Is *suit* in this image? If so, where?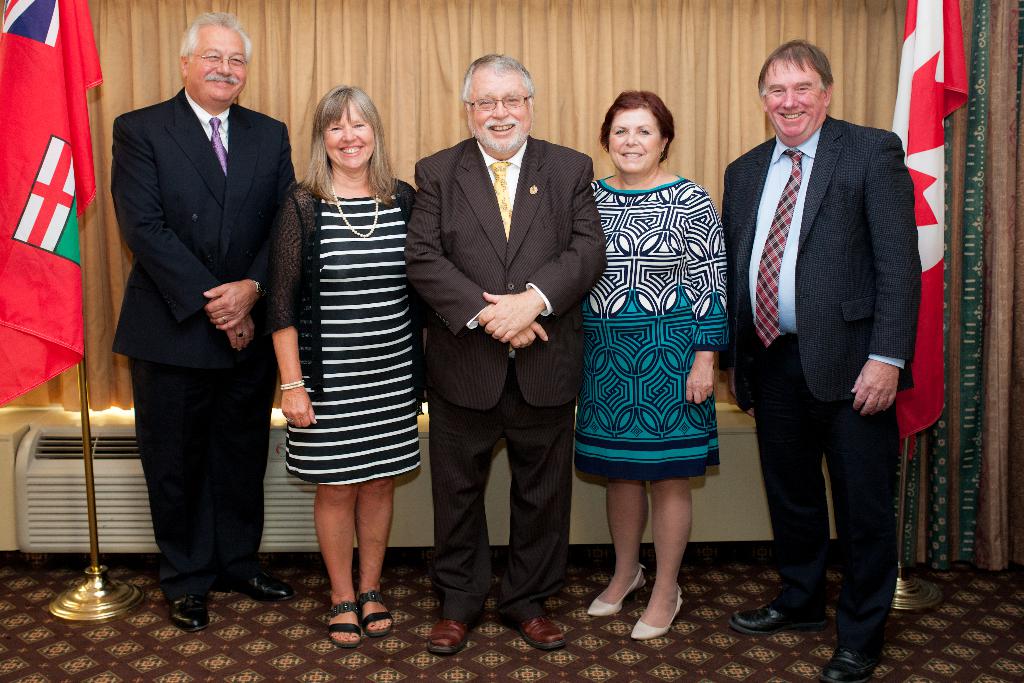
Yes, at box(111, 83, 299, 604).
